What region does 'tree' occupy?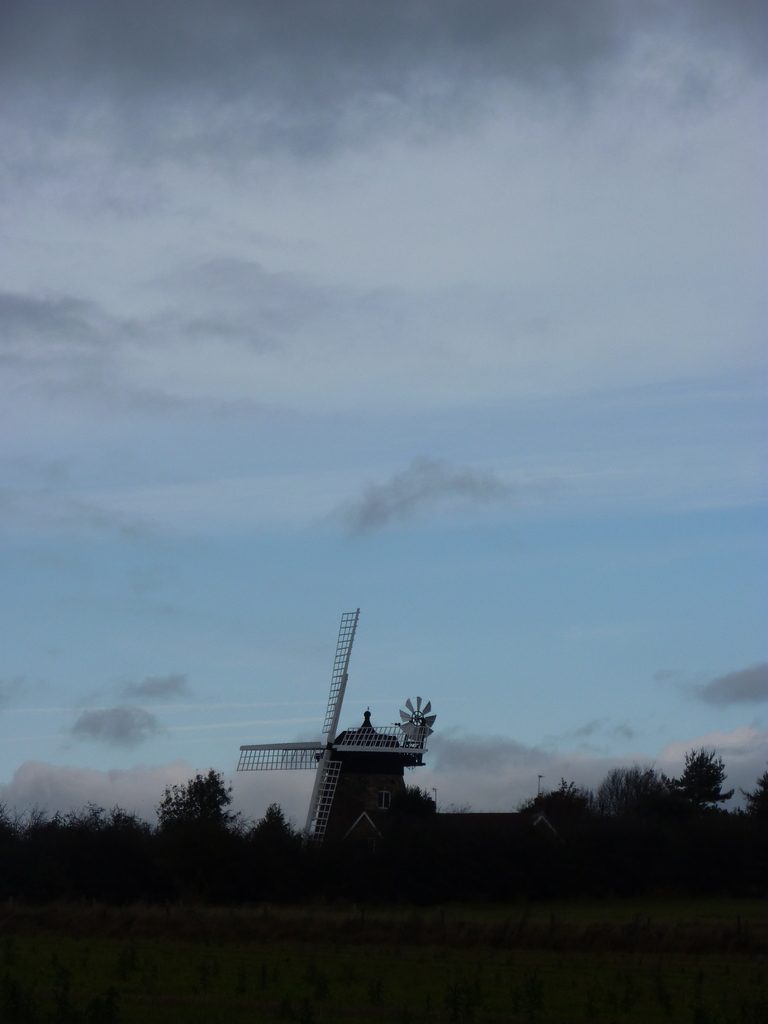
left=522, top=788, right=604, bottom=834.
